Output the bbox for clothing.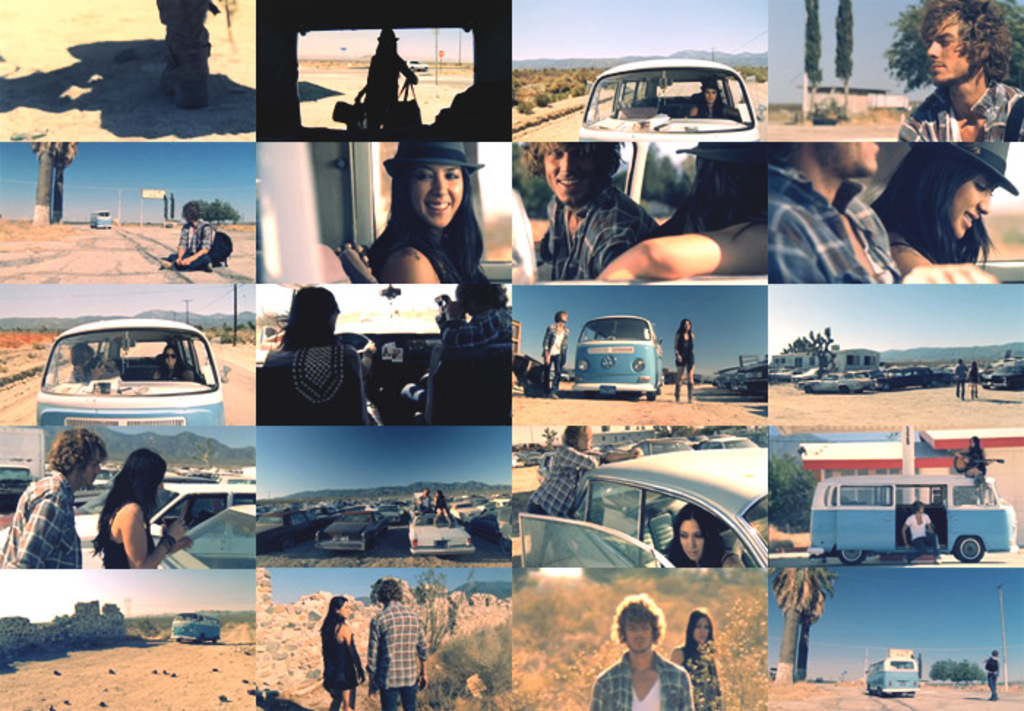
x1=767 y1=158 x2=939 y2=281.
